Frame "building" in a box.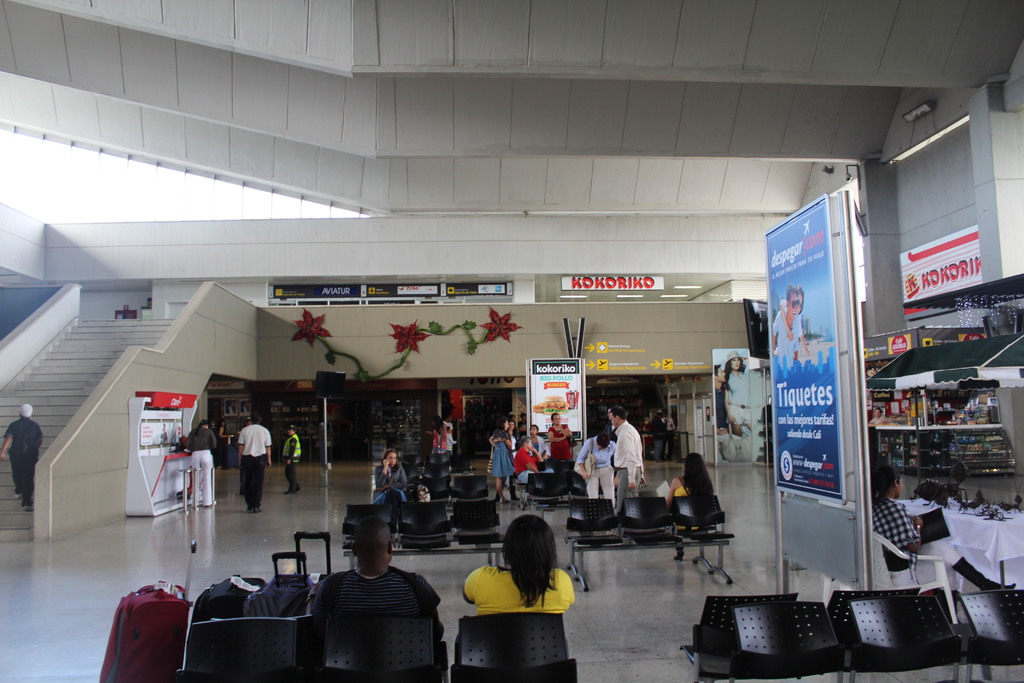
(x1=0, y1=0, x2=1023, y2=545).
